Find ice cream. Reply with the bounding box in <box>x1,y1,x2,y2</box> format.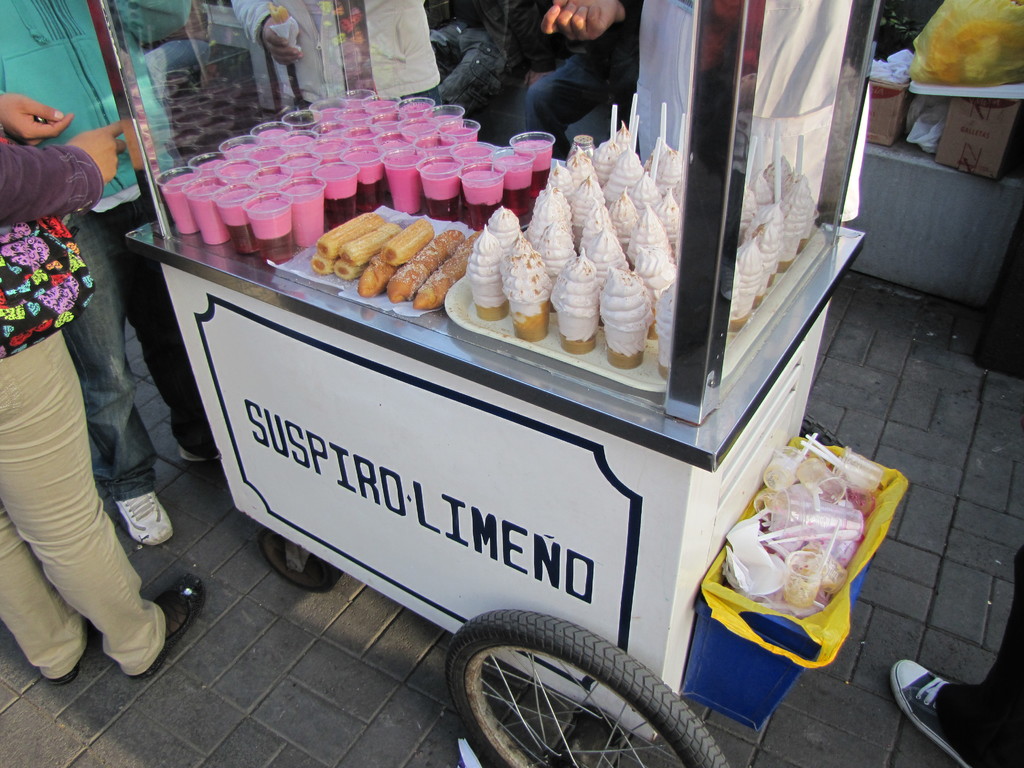
<box>484,204,520,257</box>.
